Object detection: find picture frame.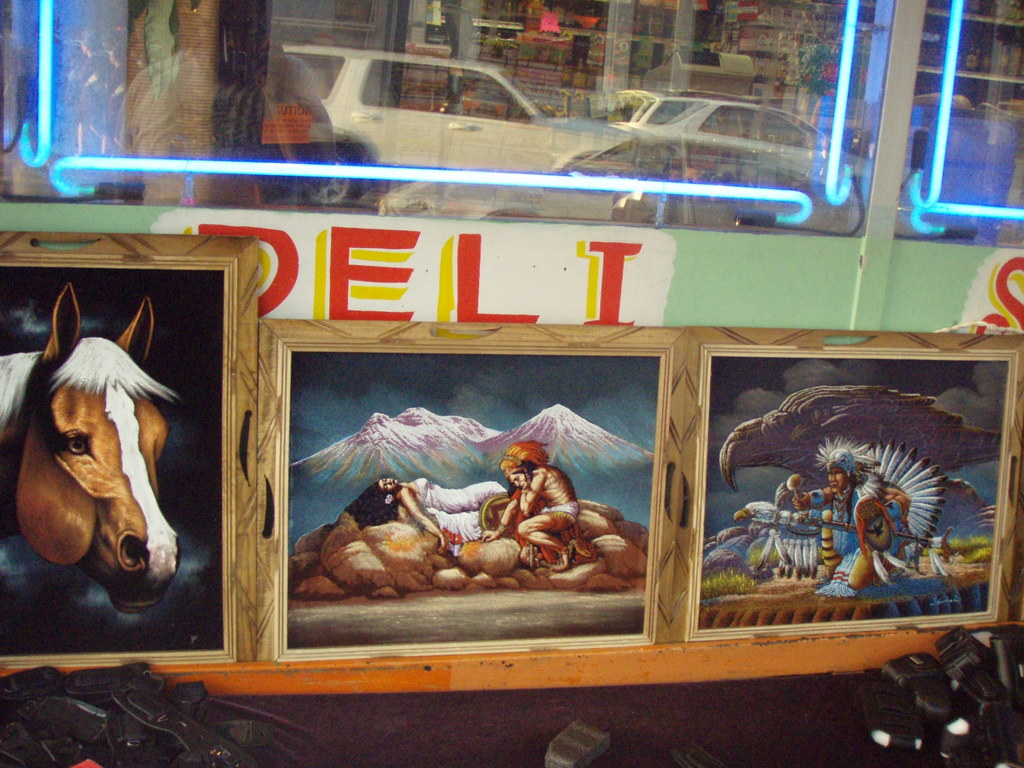
box=[685, 321, 1023, 641].
